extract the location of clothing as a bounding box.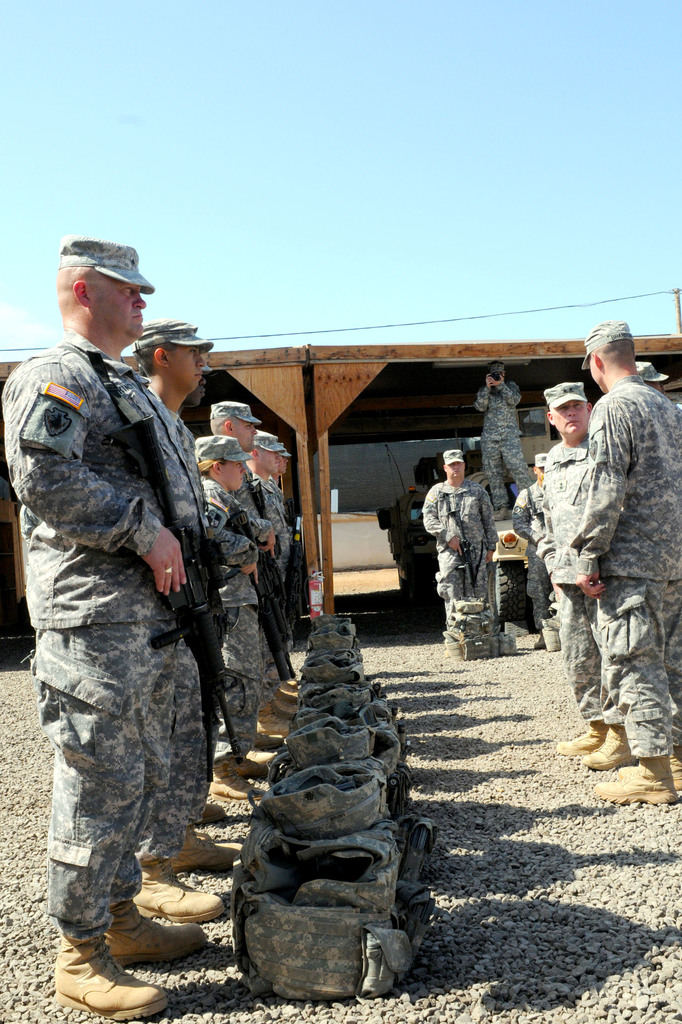
560,374,681,739.
